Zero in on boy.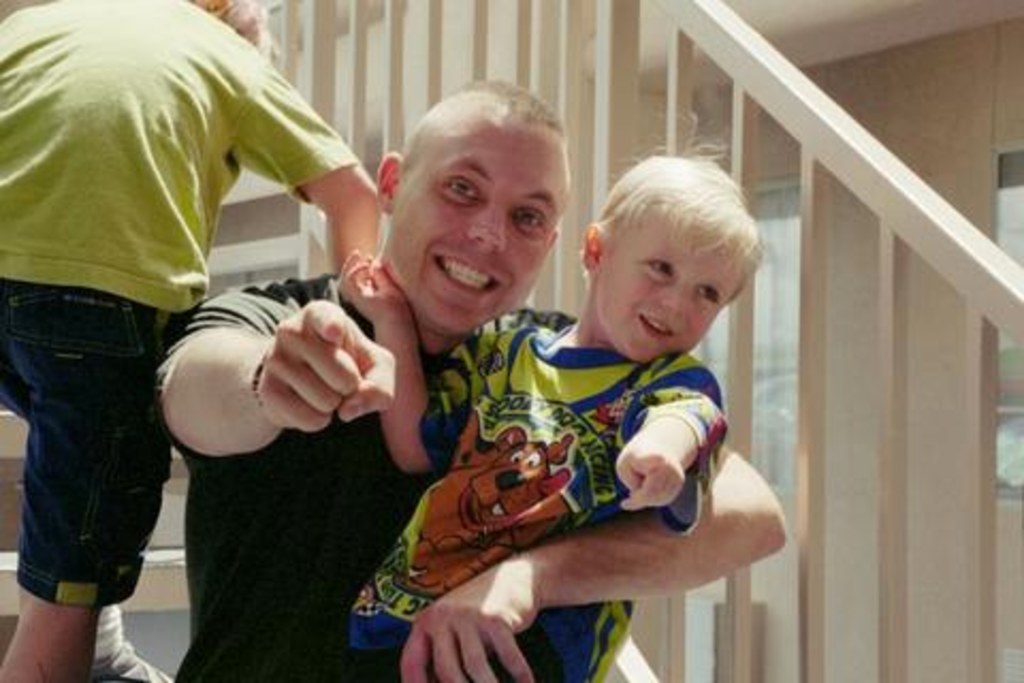
Zeroed in: crop(0, 0, 386, 681).
